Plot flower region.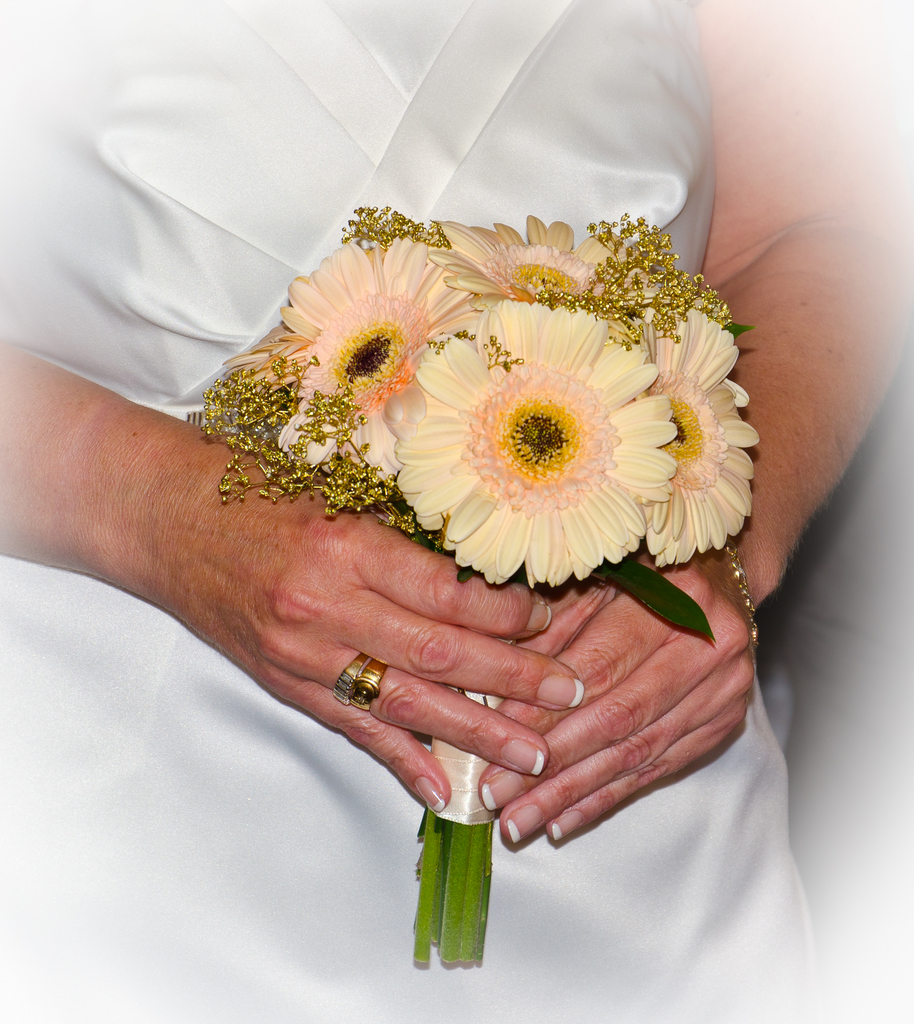
Plotted at locate(621, 298, 769, 569).
